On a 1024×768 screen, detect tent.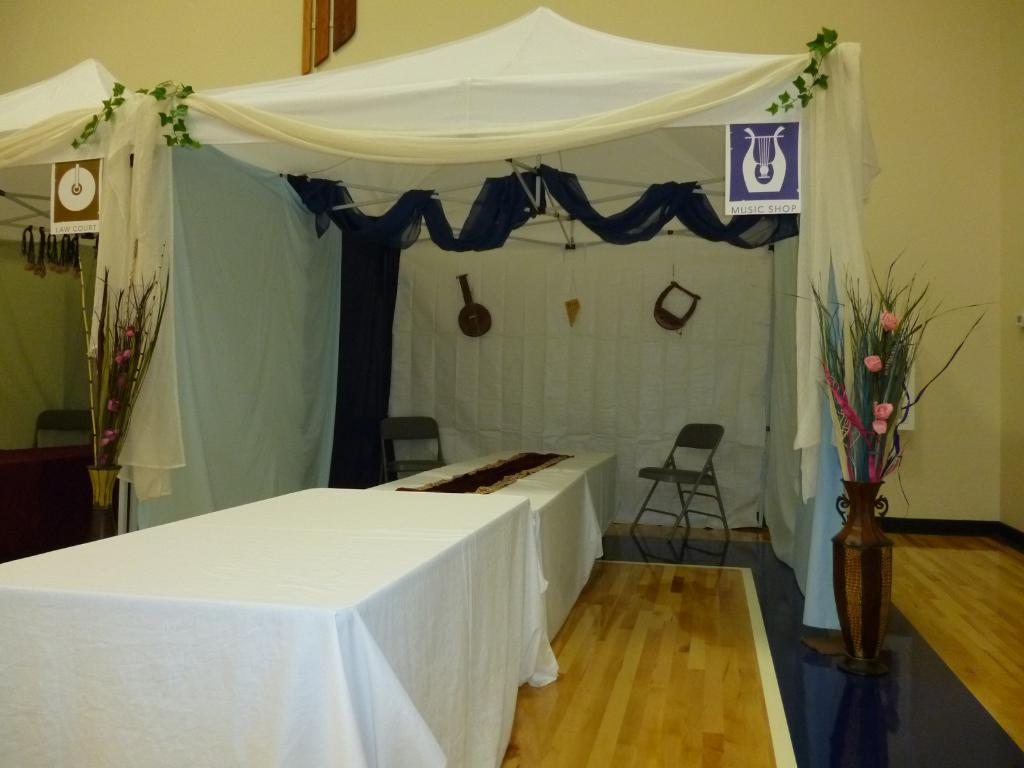
<bbox>100, 36, 909, 393</bbox>.
